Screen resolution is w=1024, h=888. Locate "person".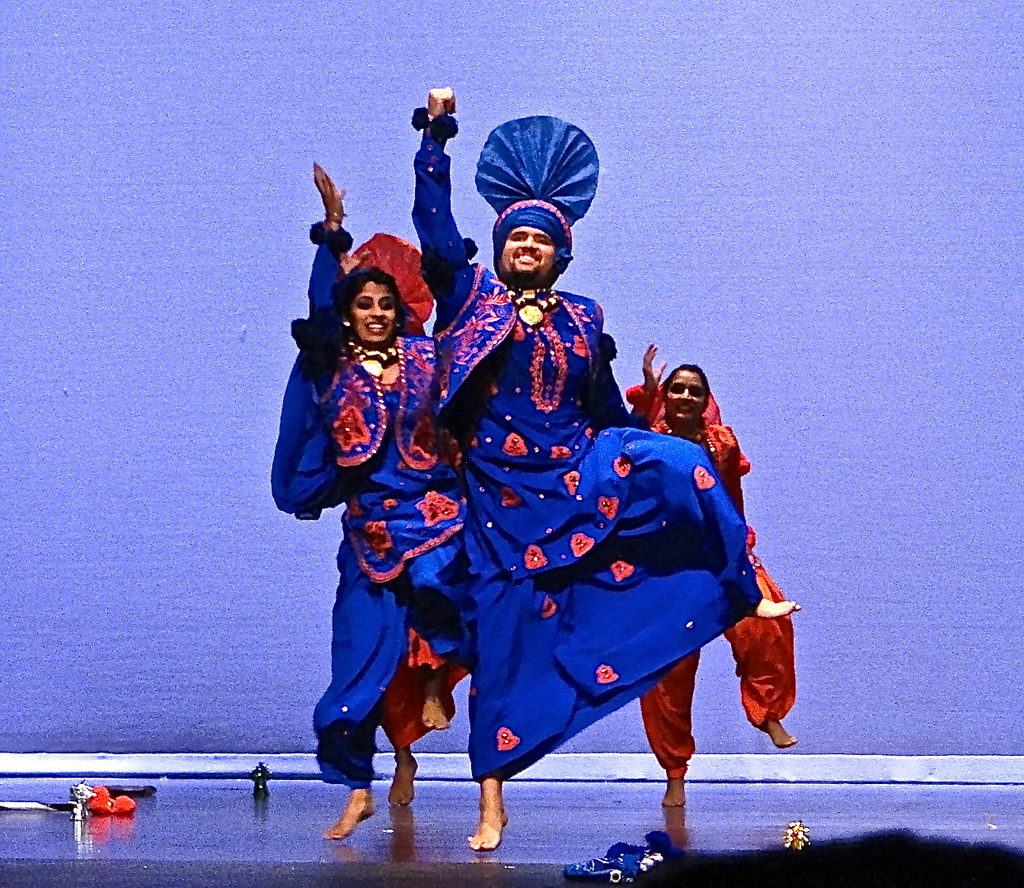
(414,160,709,856).
